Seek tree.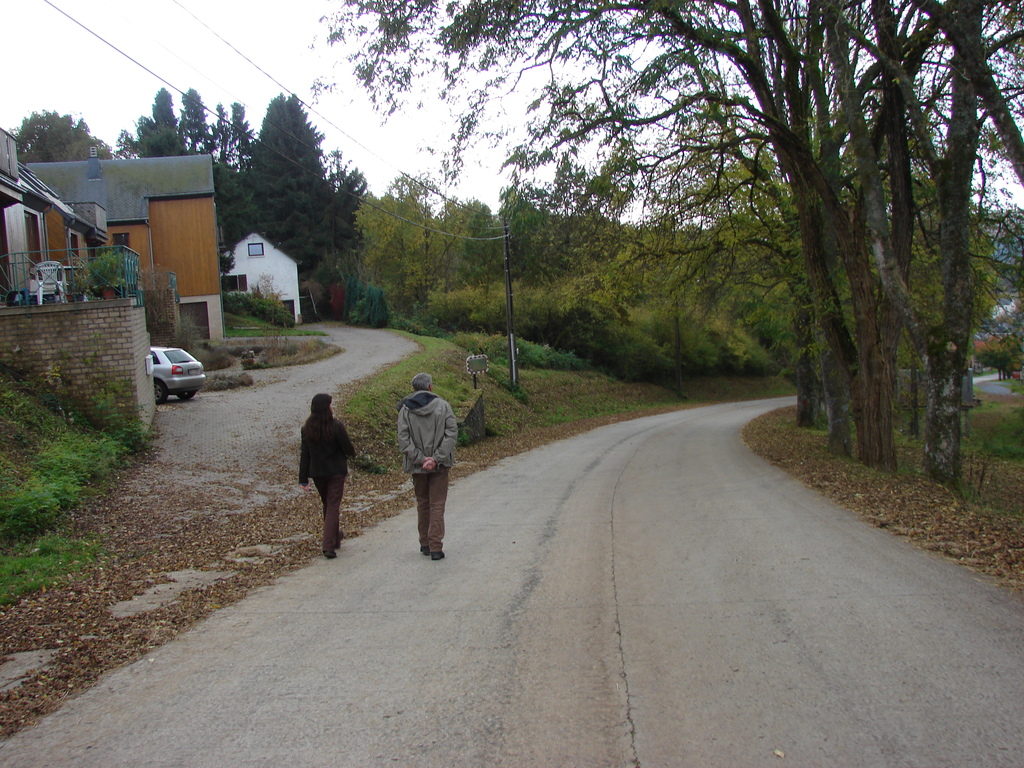
Rect(10, 108, 112, 161).
